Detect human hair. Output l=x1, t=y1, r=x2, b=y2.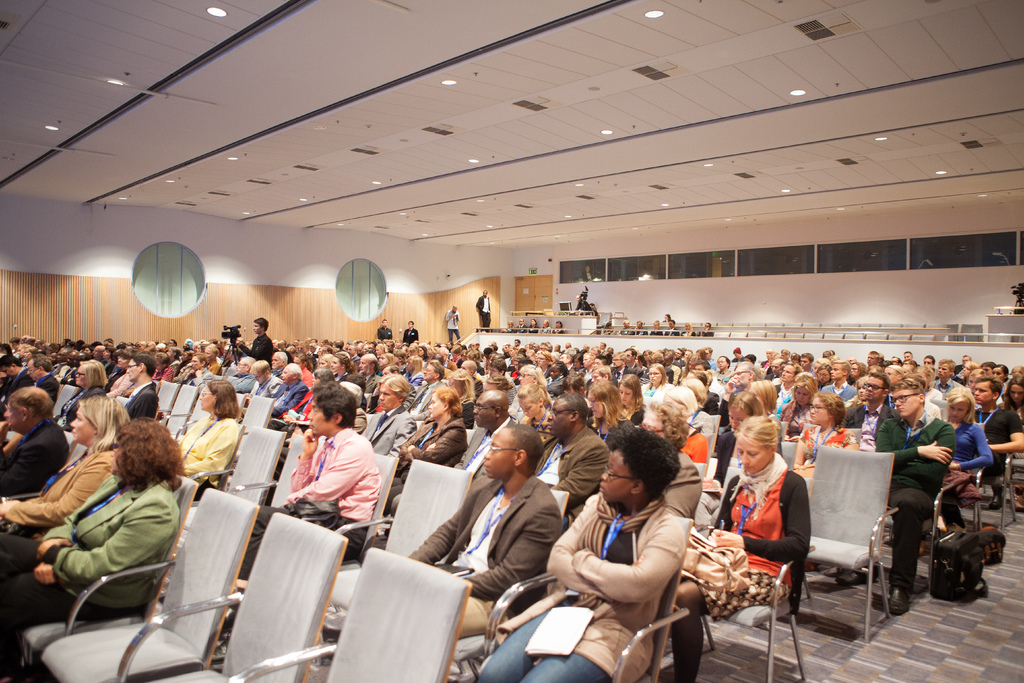
l=6, t=386, r=54, b=425.
